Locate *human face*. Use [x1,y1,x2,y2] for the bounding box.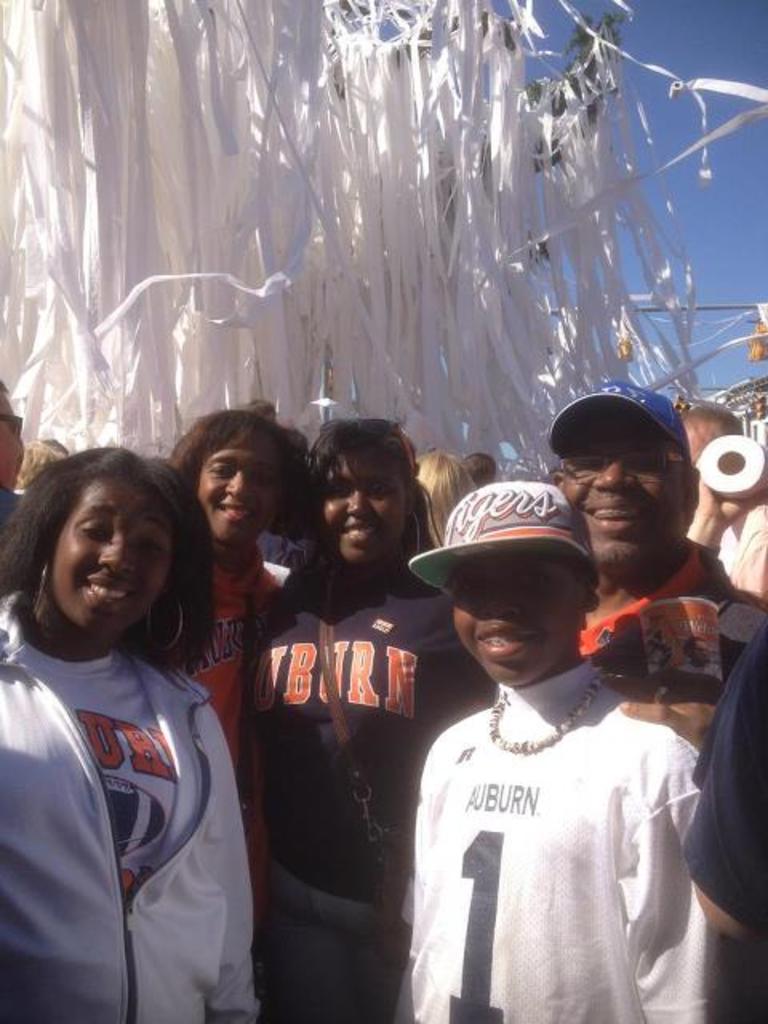
[48,477,173,626].
